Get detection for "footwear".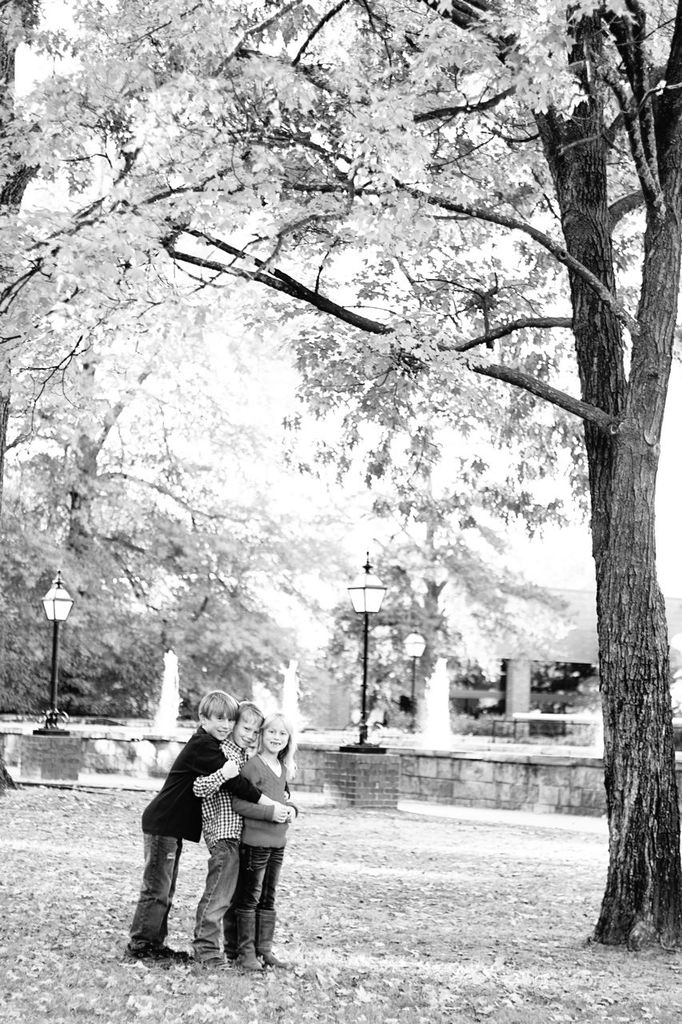
Detection: {"x1": 186, "y1": 955, "x2": 248, "y2": 978}.
